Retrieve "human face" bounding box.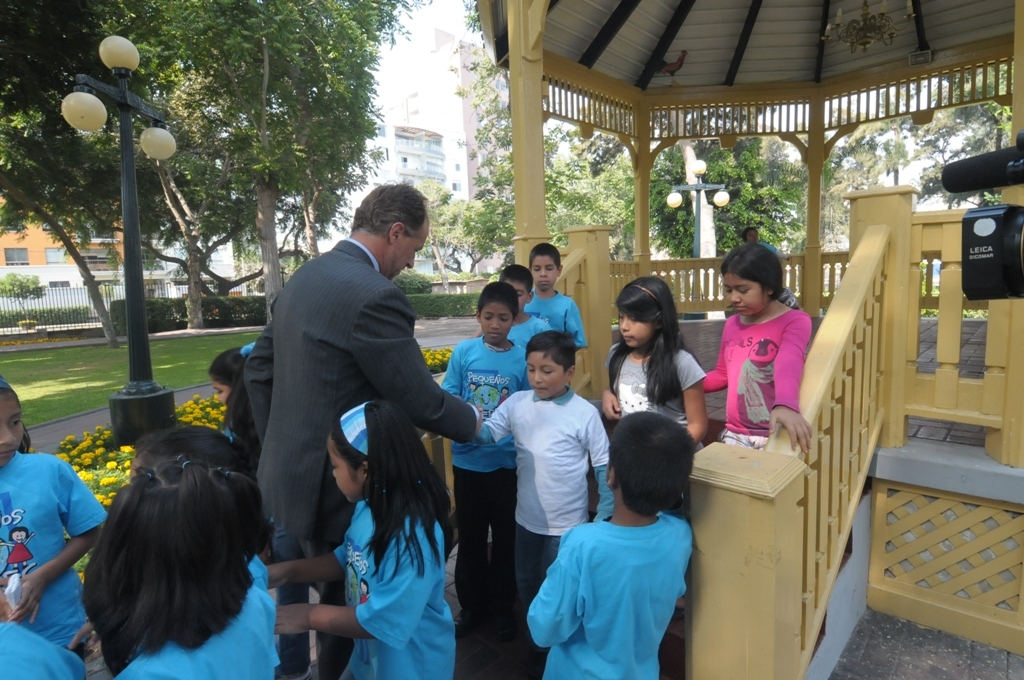
Bounding box: BBox(330, 446, 364, 500).
